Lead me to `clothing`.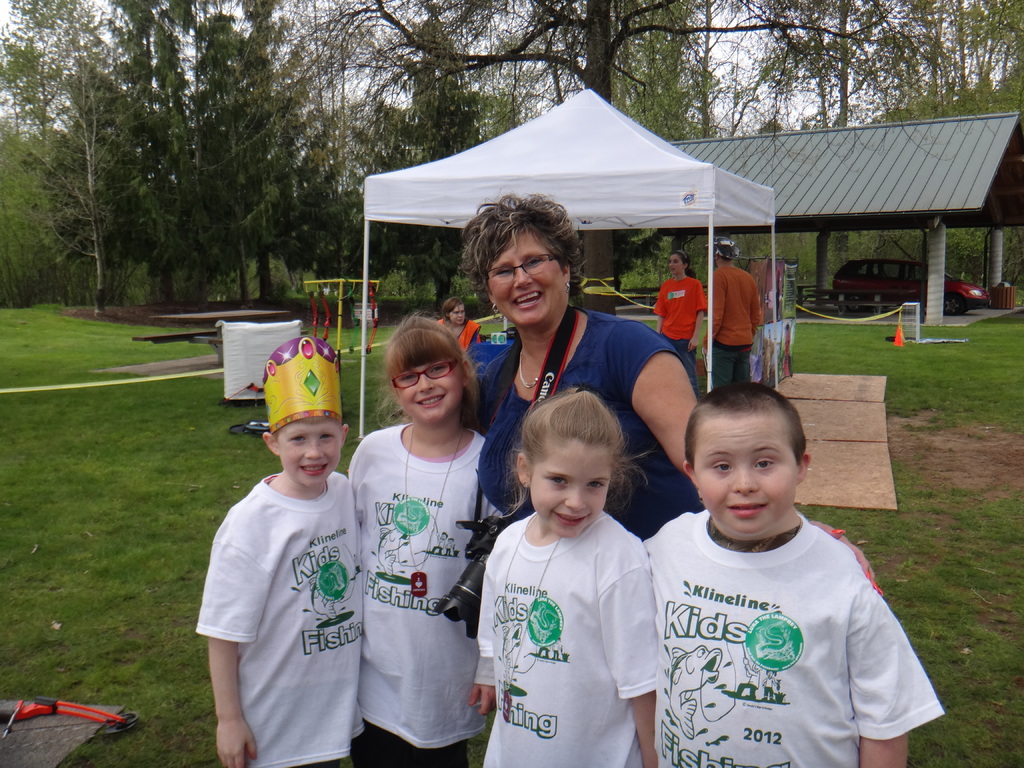
Lead to [x1=655, y1=276, x2=705, y2=359].
